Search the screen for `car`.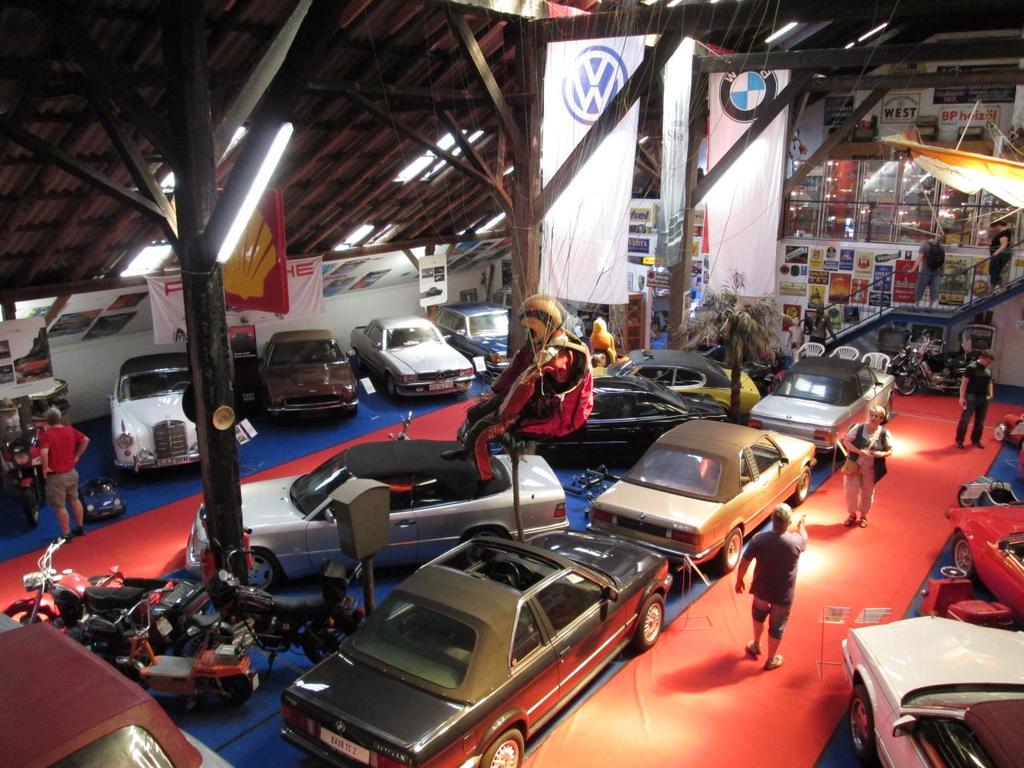
Found at [x1=421, y1=290, x2=523, y2=384].
